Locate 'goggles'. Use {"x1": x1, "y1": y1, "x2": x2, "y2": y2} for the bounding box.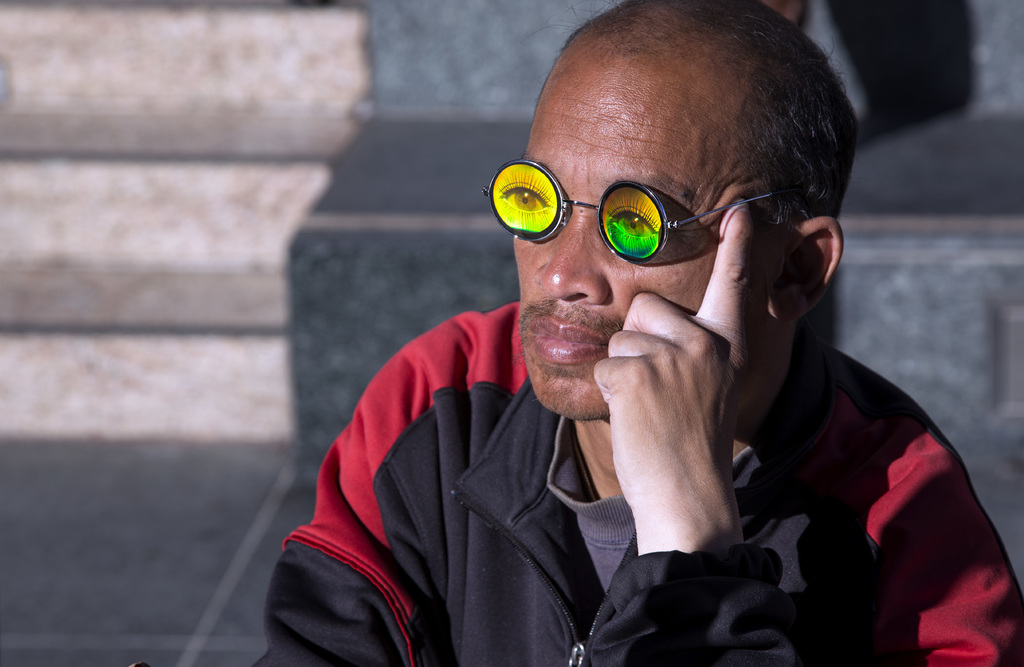
{"x1": 484, "y1": 154, "x2": 815, "y2": 268}.
